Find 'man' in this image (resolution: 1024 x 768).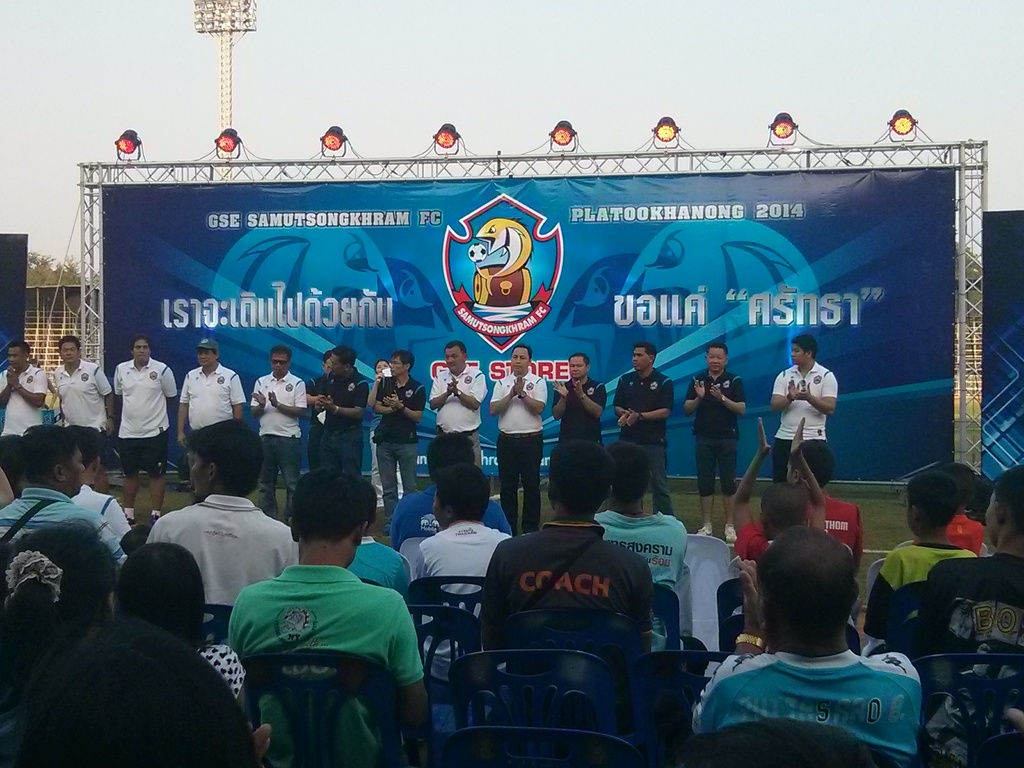
pyautogui.locateOnScreen(250, 345, 305, 526).
